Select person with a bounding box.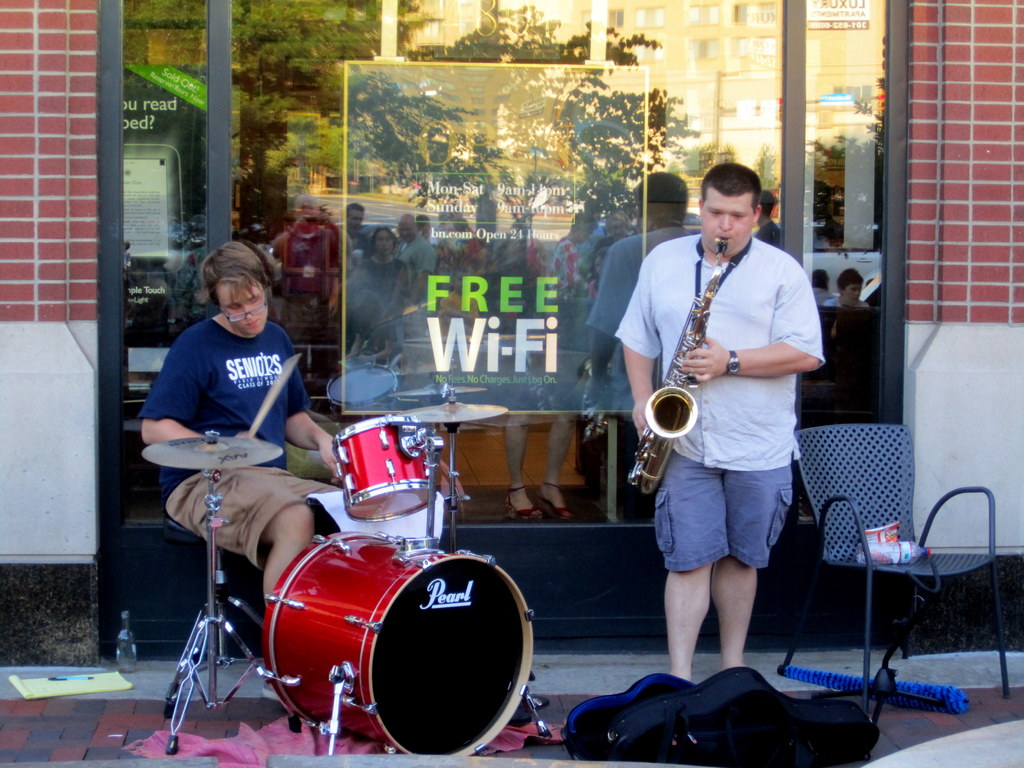
bbox=(497, 415, 577, 524).
